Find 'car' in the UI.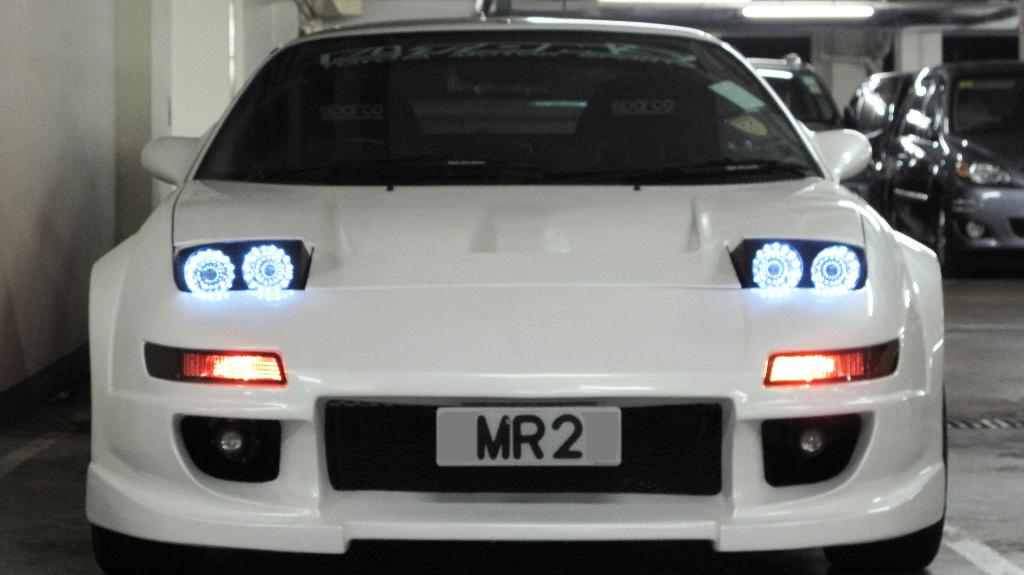
UI element at bbox(743, 49, 869, 202).
